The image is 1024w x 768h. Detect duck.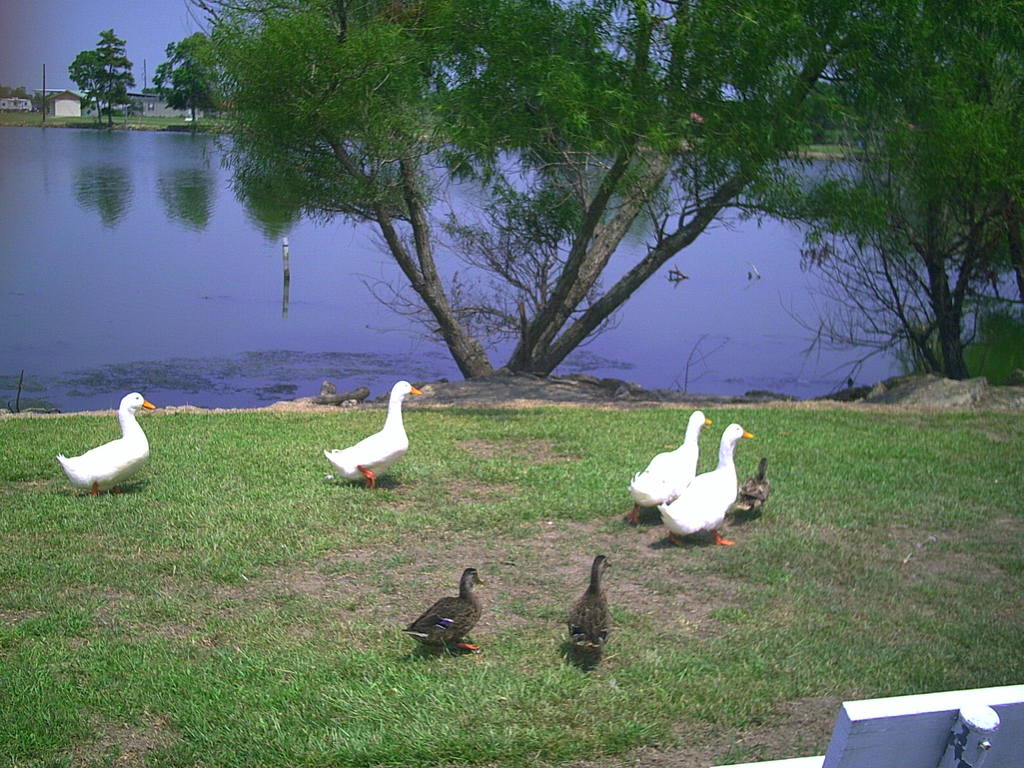
Detection: <region>389, 564, 499, 660</region>.
